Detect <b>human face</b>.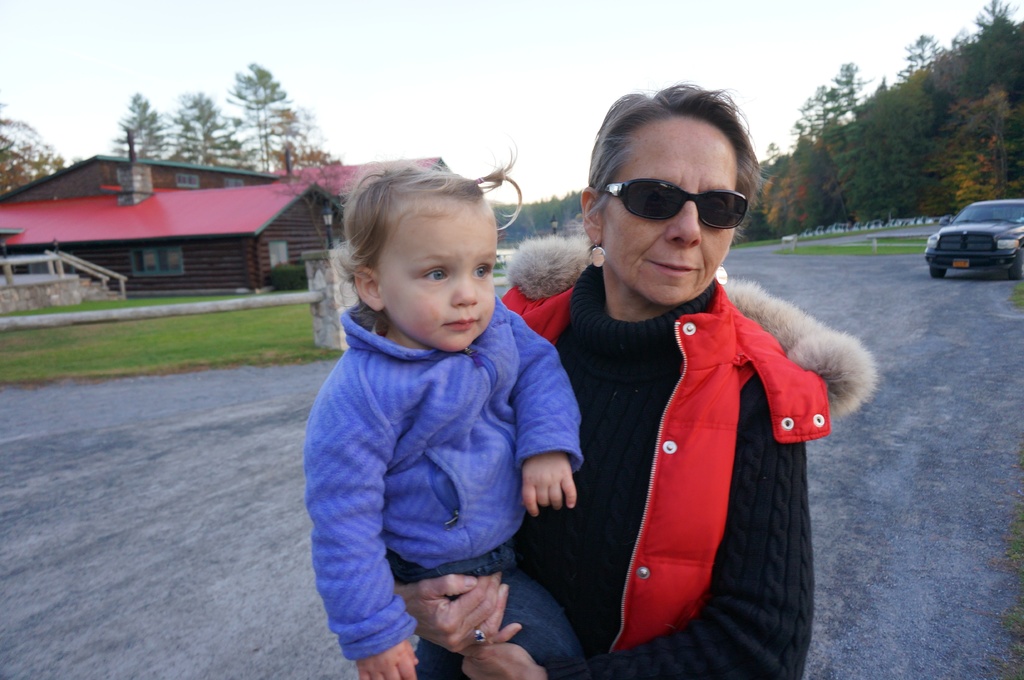
Detected at crop(387, 202, 499, 351).
